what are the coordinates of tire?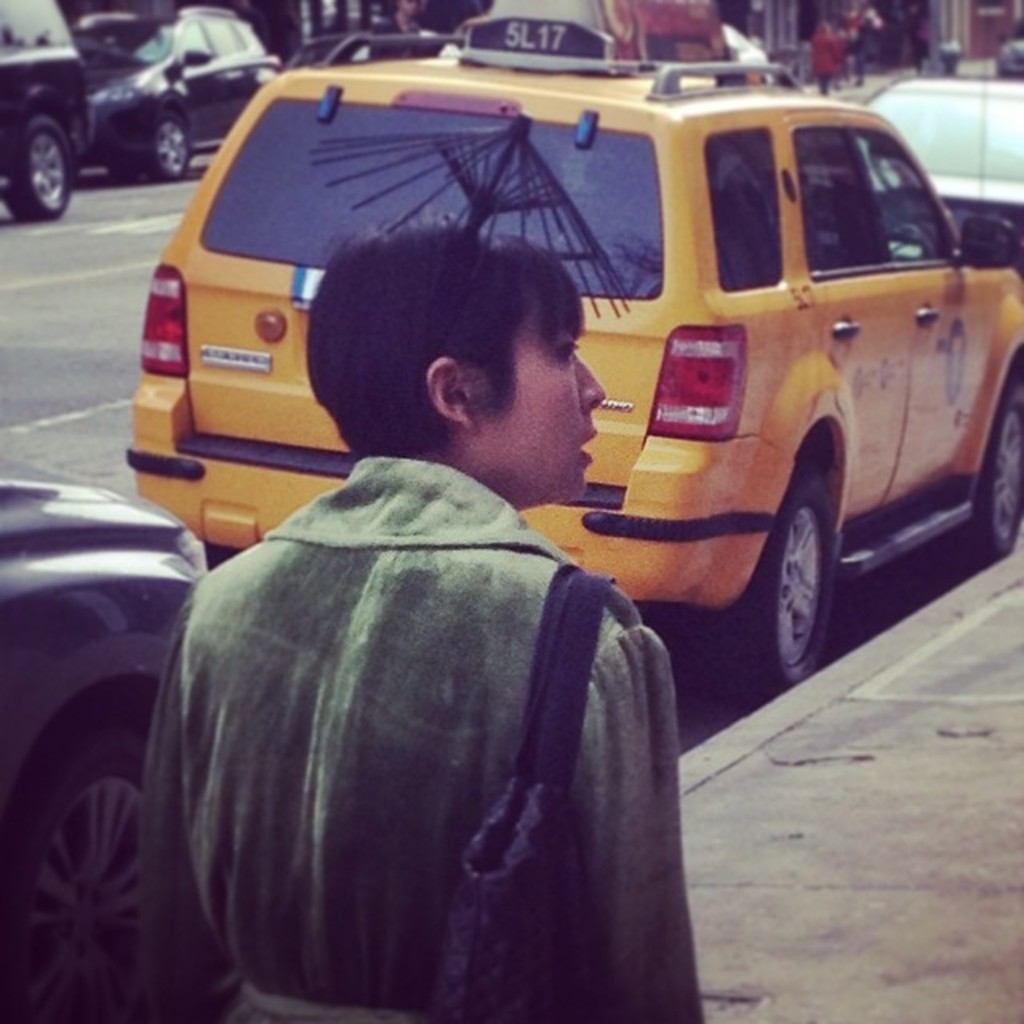
pyautogui.locateOnScreen(133, 107, 195, 182).
